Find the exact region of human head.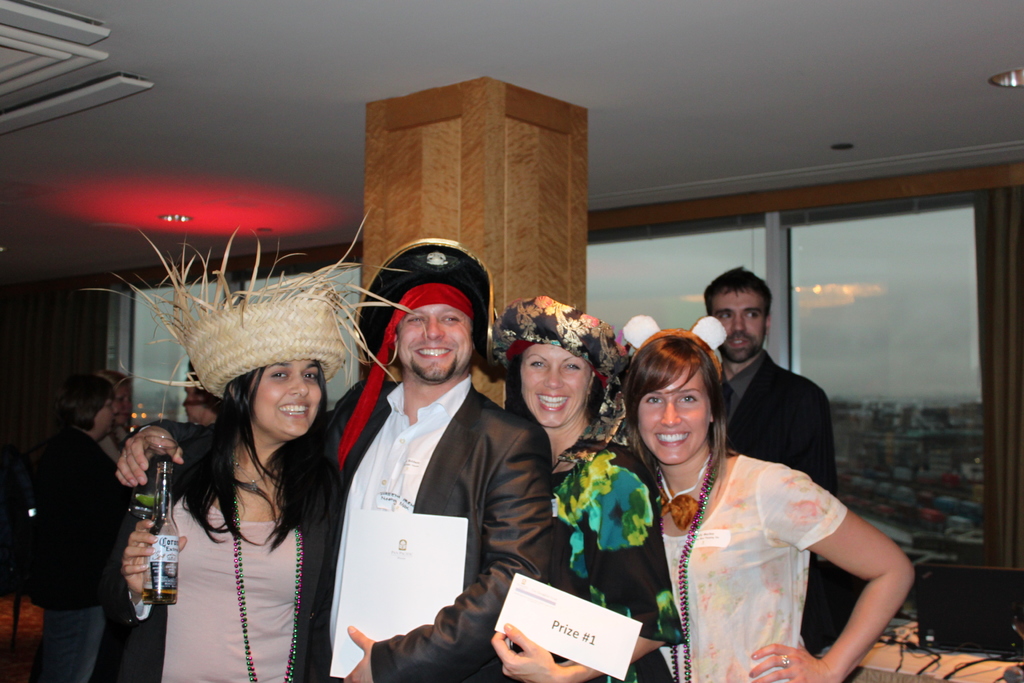
Exact region: Rect(181, 357, 224, 420).
